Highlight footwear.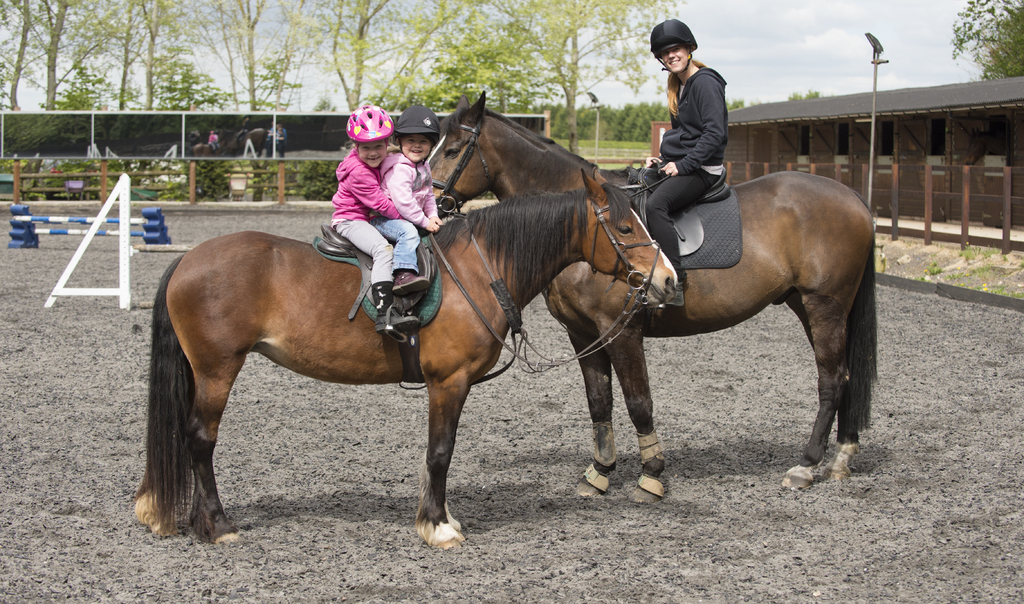
Highlighted region: pyautogui.locateOnScreen(372, 308, 425, 329).
